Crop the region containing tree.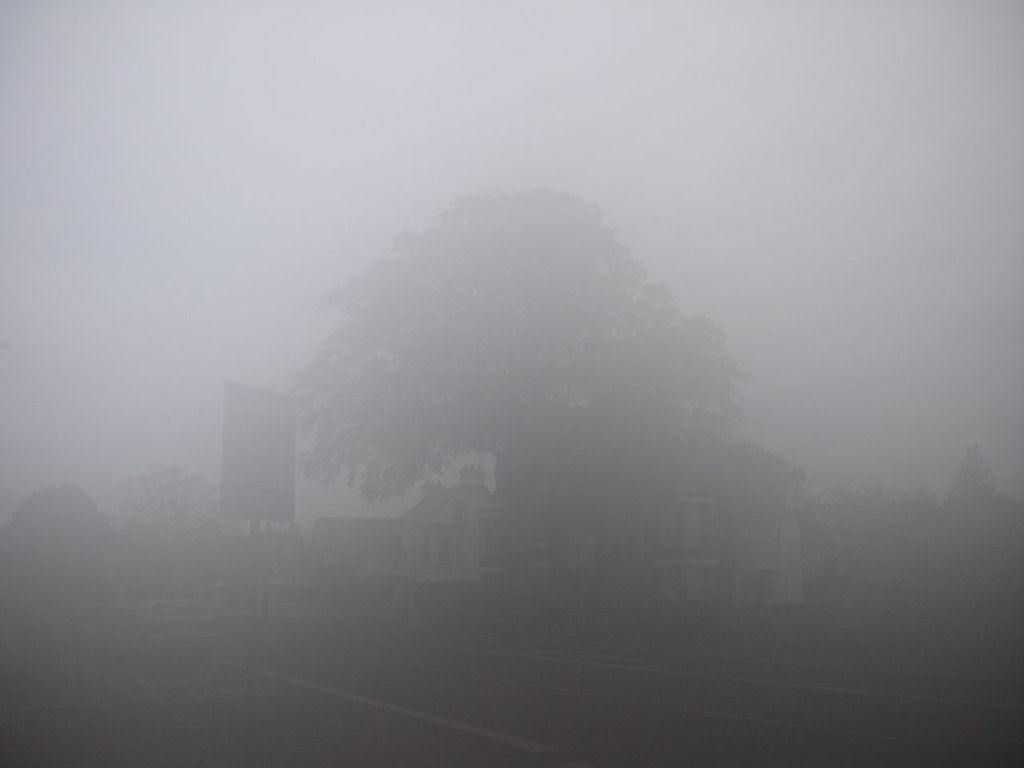
Crop region: <box>942,440,1009,518</box>.
